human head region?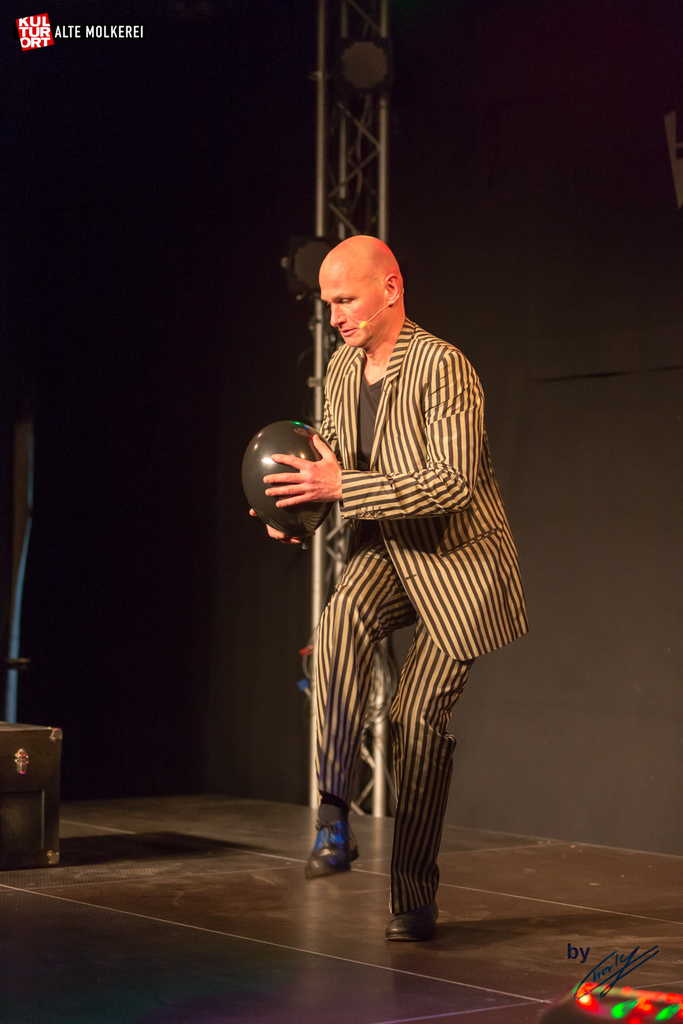
region(314, 228, 411, 337)
